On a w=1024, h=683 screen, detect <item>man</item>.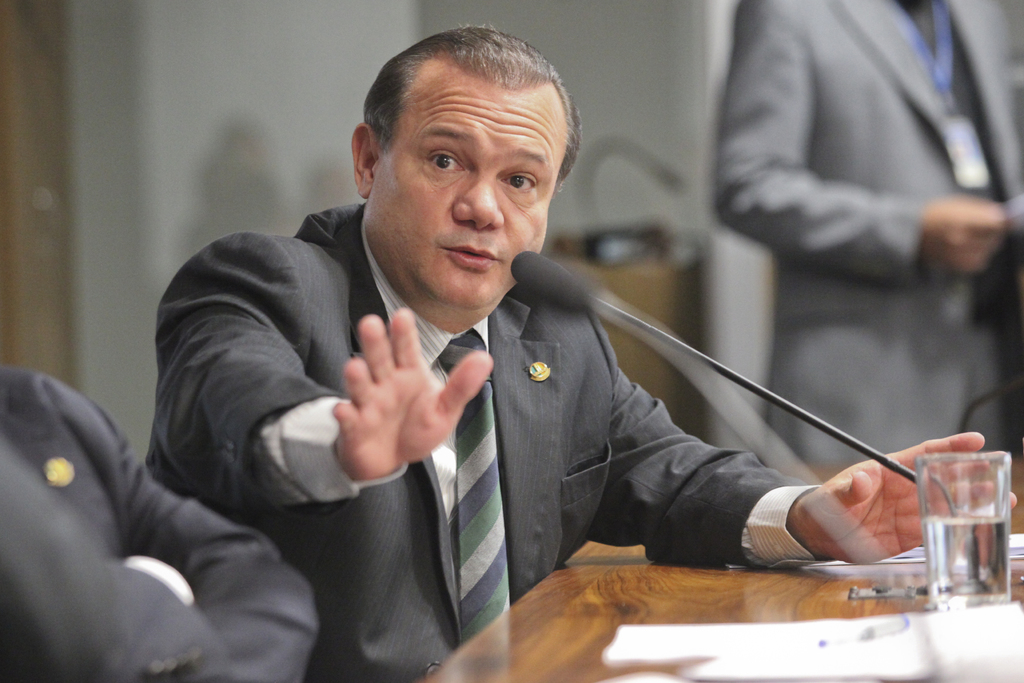
[145,22,1021,682].
